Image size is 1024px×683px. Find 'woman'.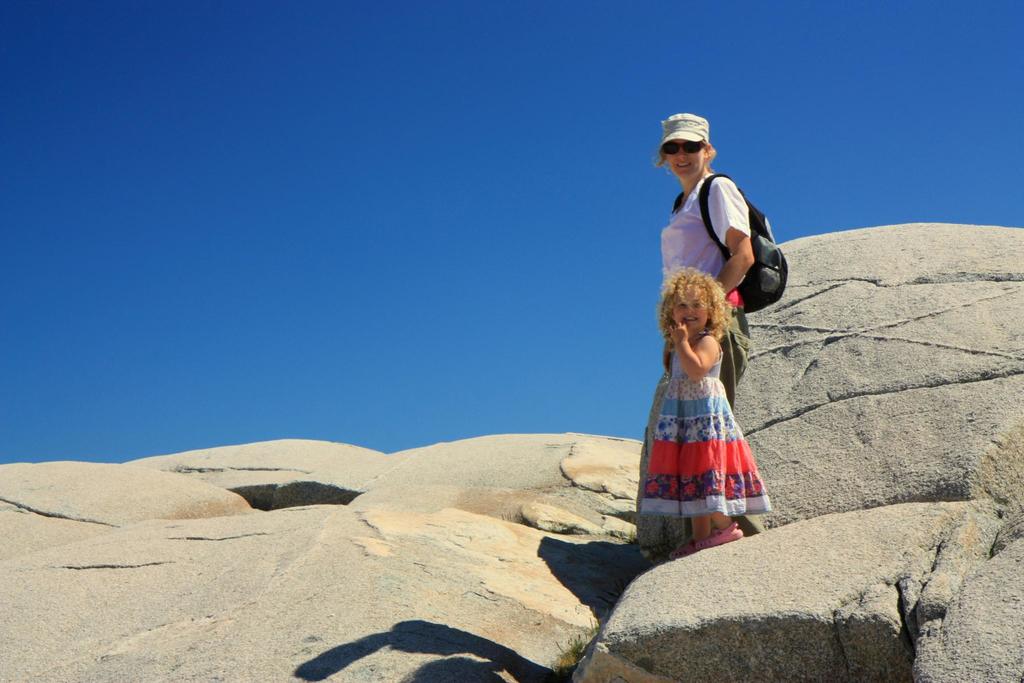
region(638, 135, 794, 476).
